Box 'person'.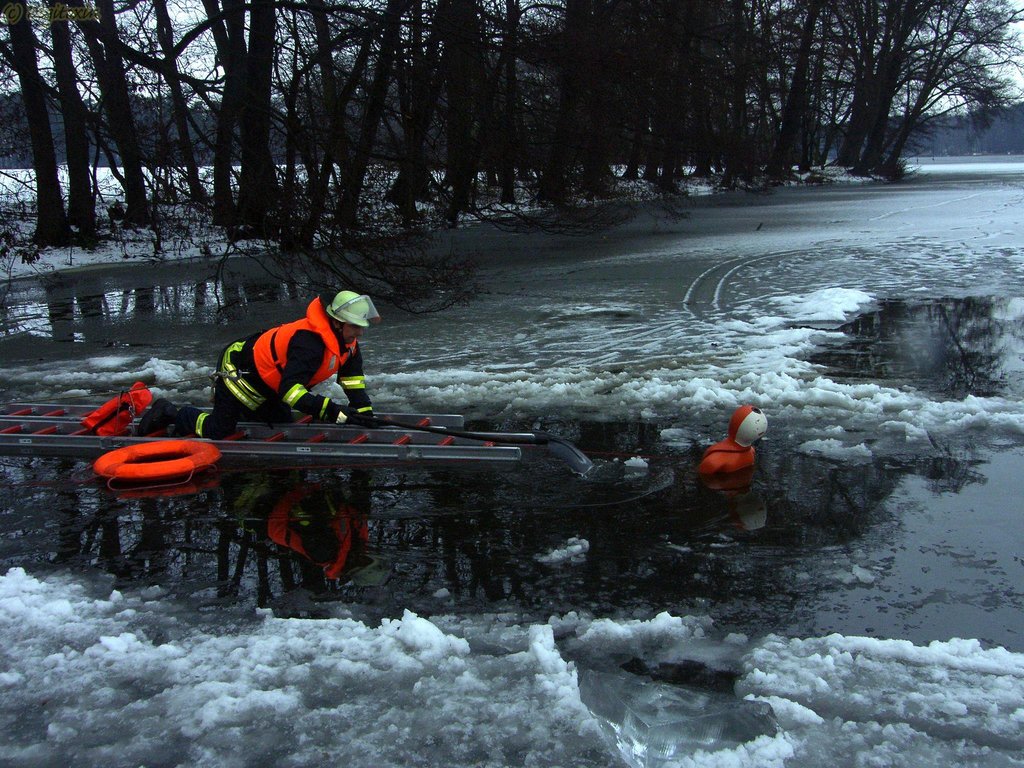
select_region(134, 289, 382, 435).
